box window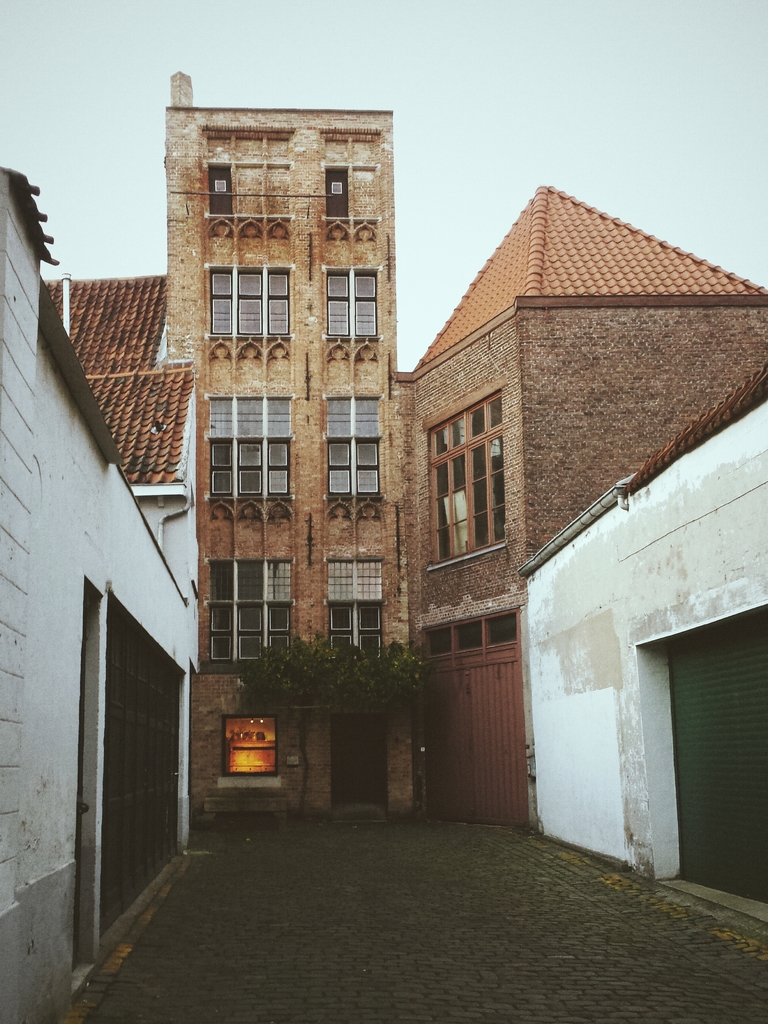
<region>324, 271, 376, 337</region>
